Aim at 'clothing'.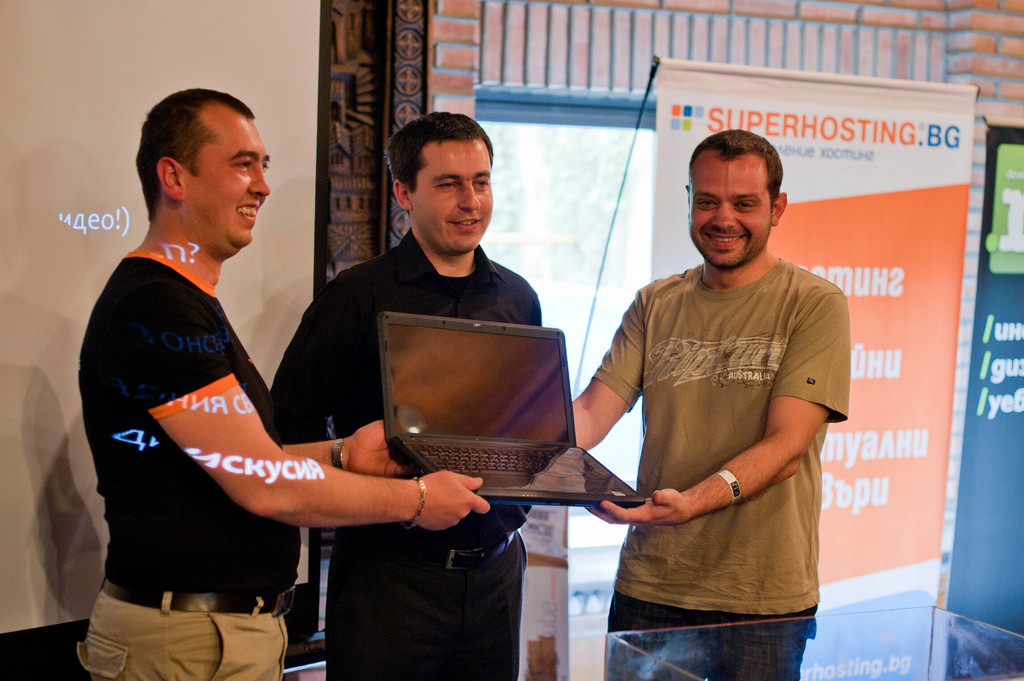
Aimed at rect(269, 227, 543, 680).
